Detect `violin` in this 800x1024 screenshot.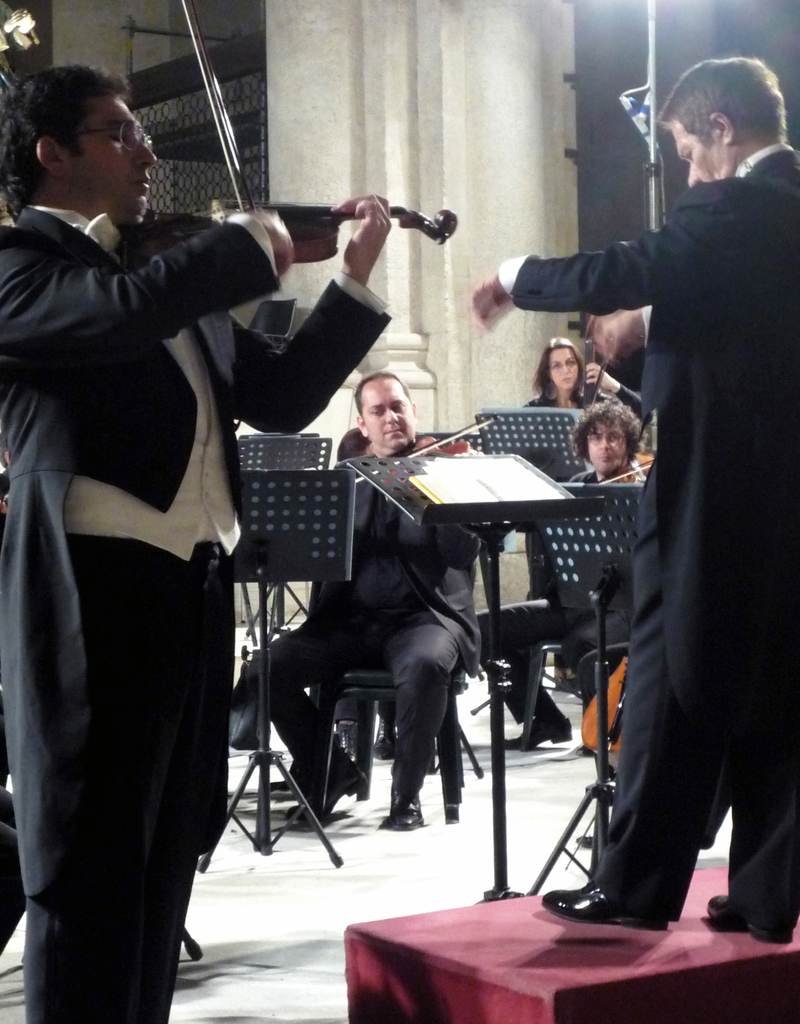
Detection: bbox=[95, 0, 459, 307].
